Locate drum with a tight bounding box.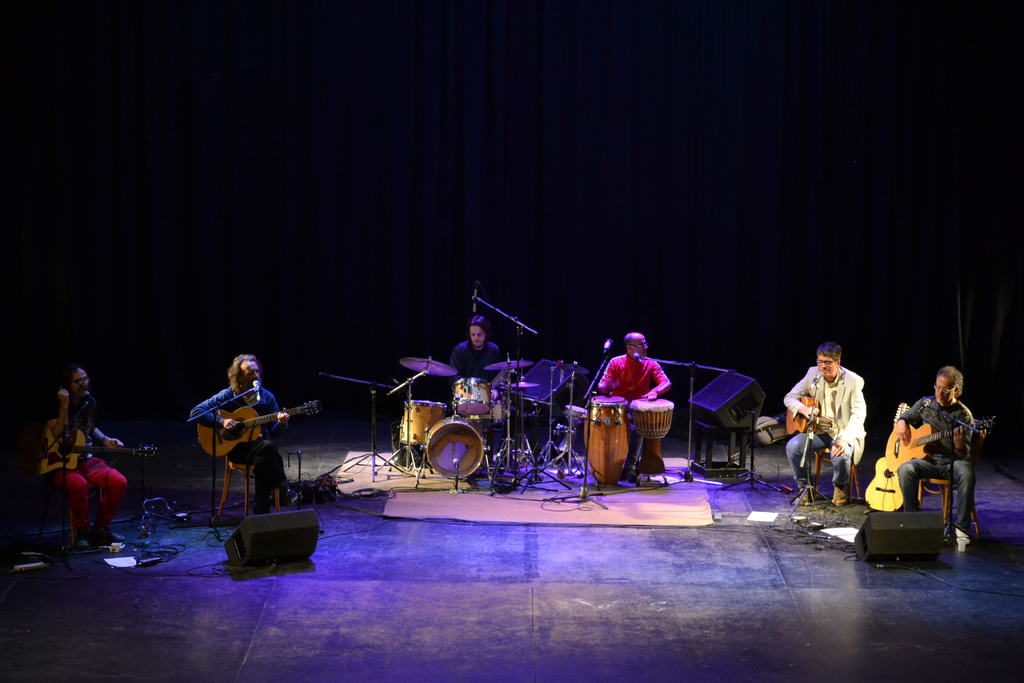
x1=557 y1=406 x2=586 y2=454.
